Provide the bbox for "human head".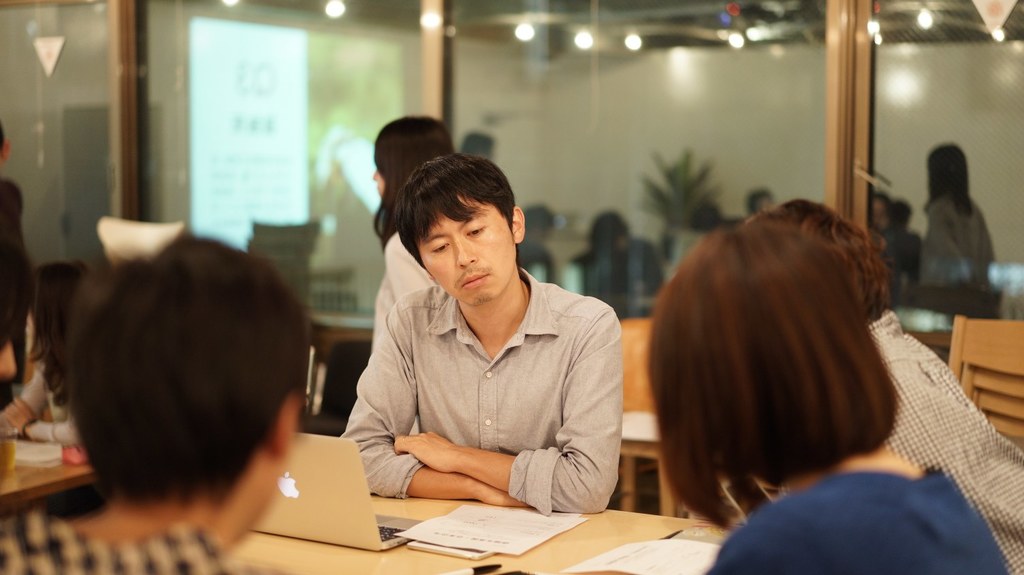
(748,186,771,213).
